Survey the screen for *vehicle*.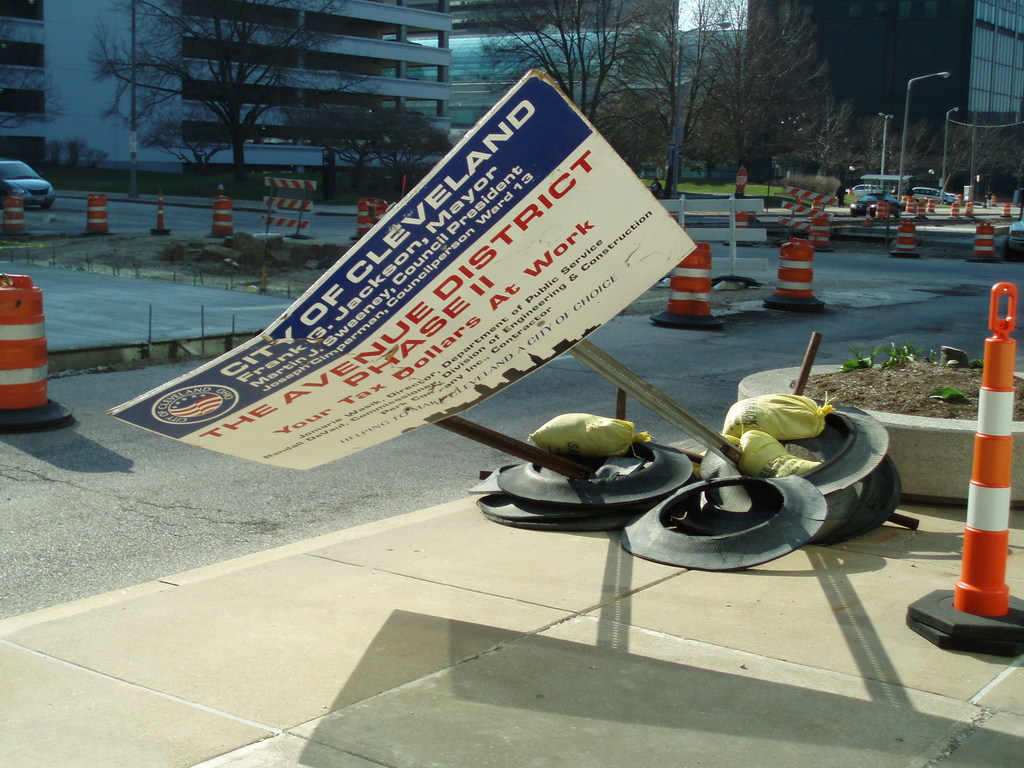
Survey found: left=851, top=189, right=909, bottom=218.
